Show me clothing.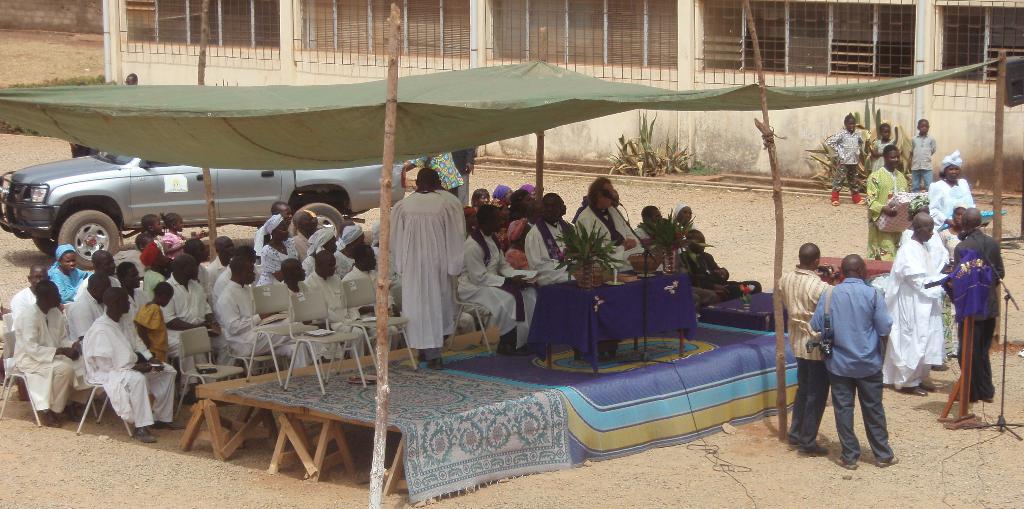
clothing is here: x1=14, y1=295, x2=80, y2=420.
